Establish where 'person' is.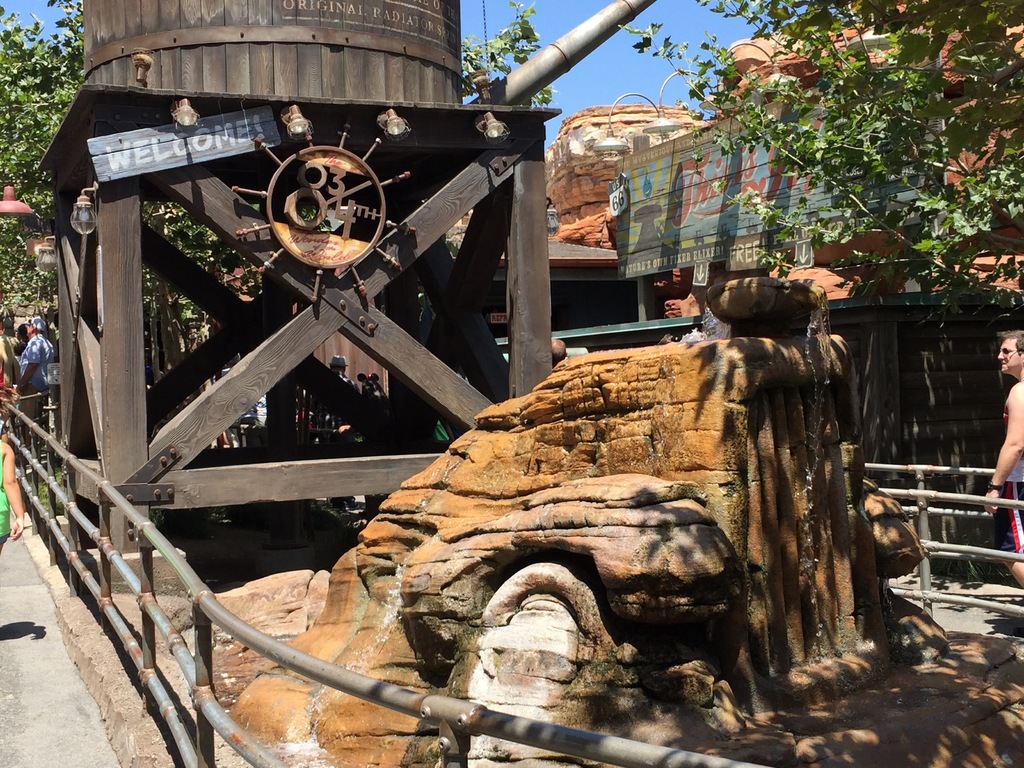
Established at {"left": 988, "top": 328, "right": 1023, "bottom": 586}.
